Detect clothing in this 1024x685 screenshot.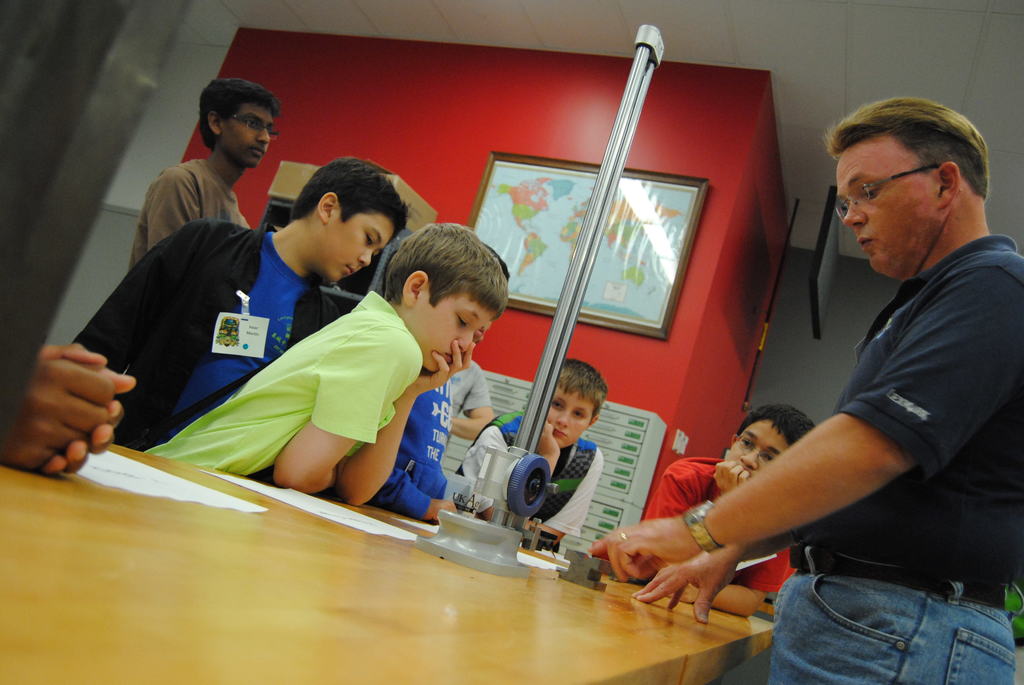
Detection: x1=644 y1=455 x2=800 y2=595.
